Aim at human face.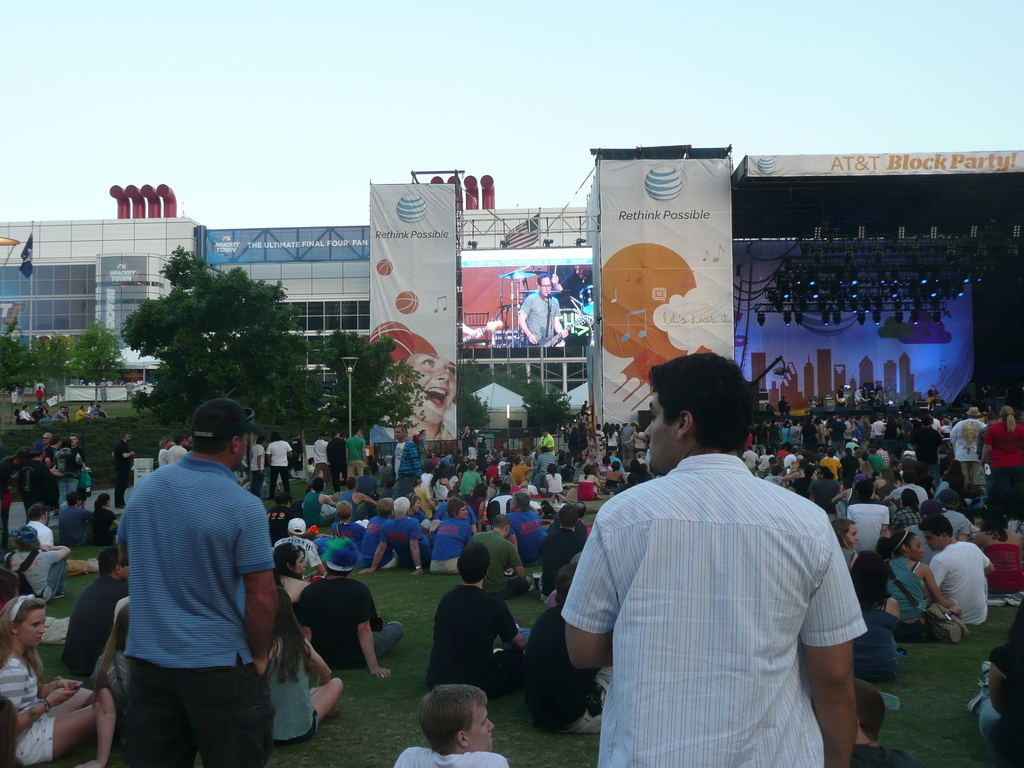
Aimed at [left=472, top=702, right=494, bottom=756].
